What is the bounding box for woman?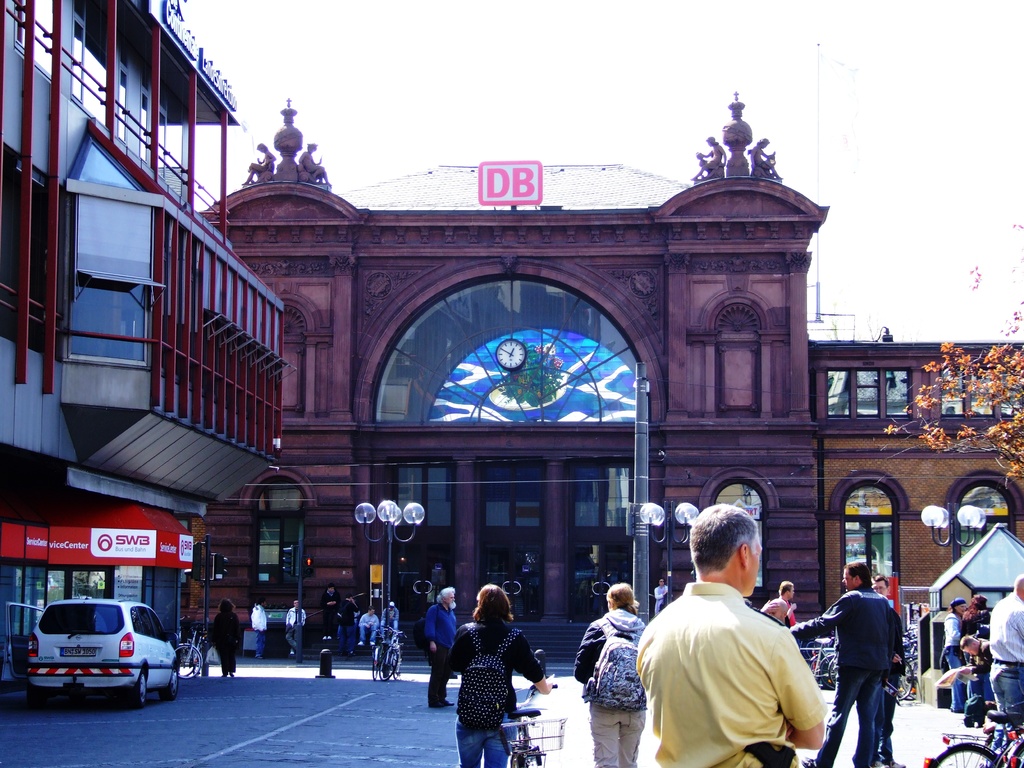
439:593:540:751.
